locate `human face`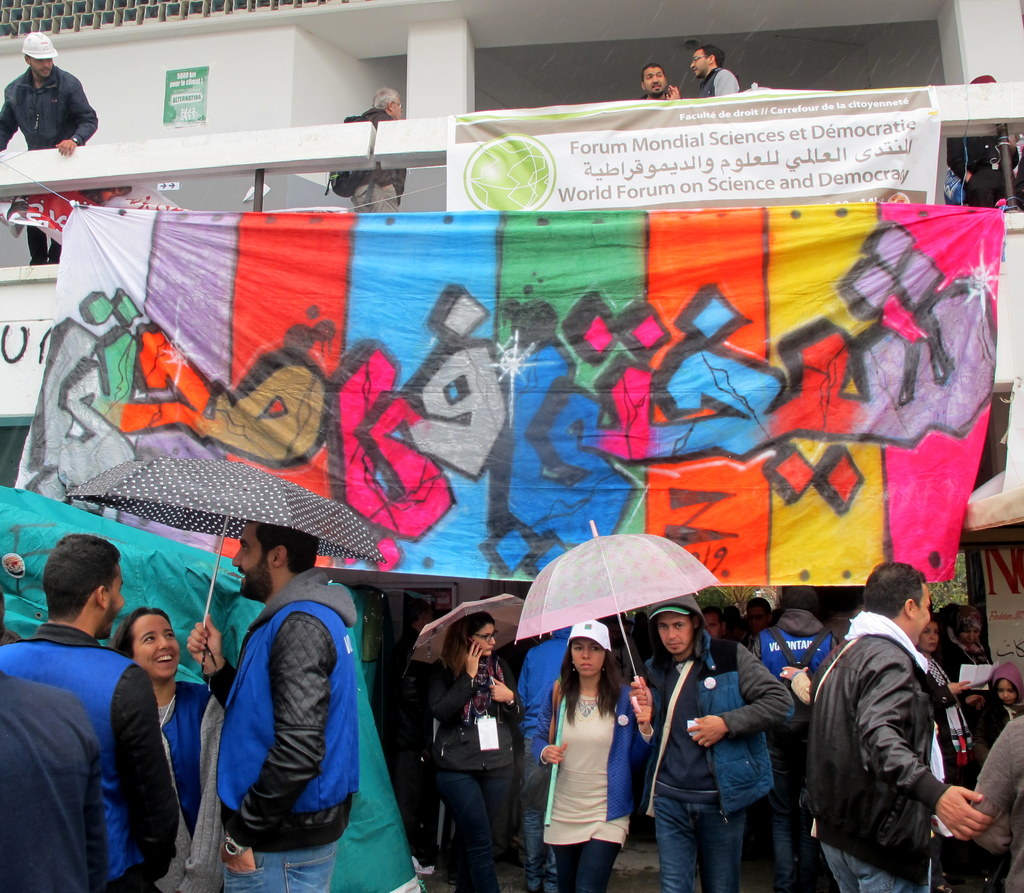
{"x1": 394, "y1": 100, "x2": 400, "y2": 117}
